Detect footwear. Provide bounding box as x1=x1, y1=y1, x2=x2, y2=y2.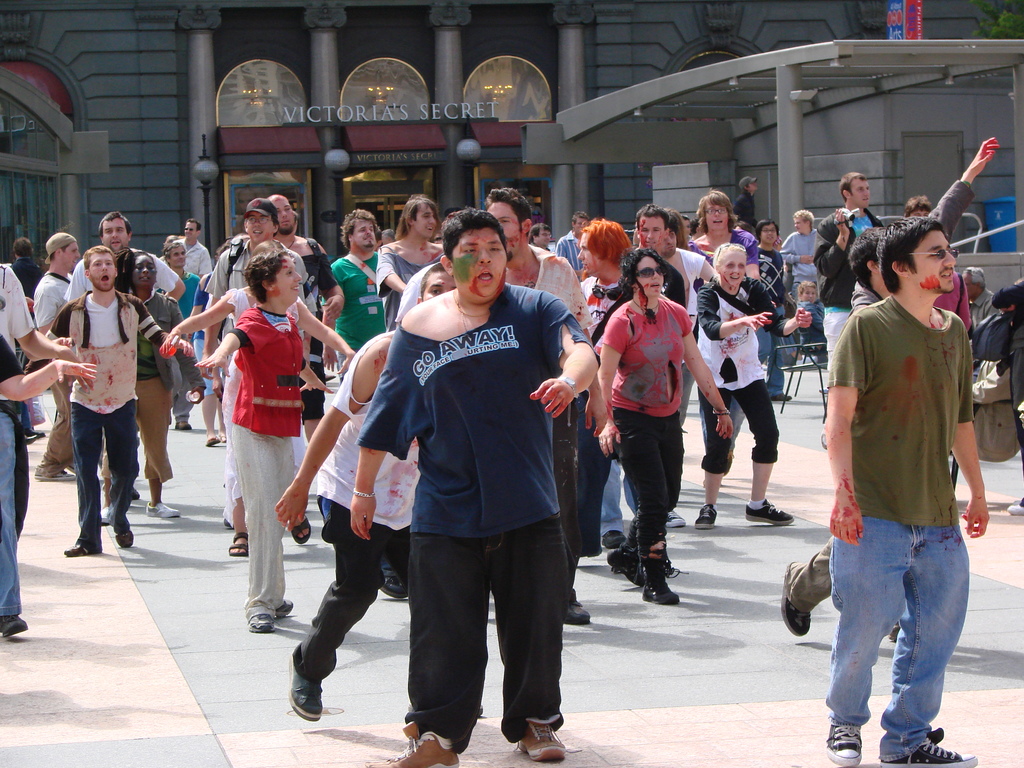
x1=878, y1=726, x2=980, y2=767.
